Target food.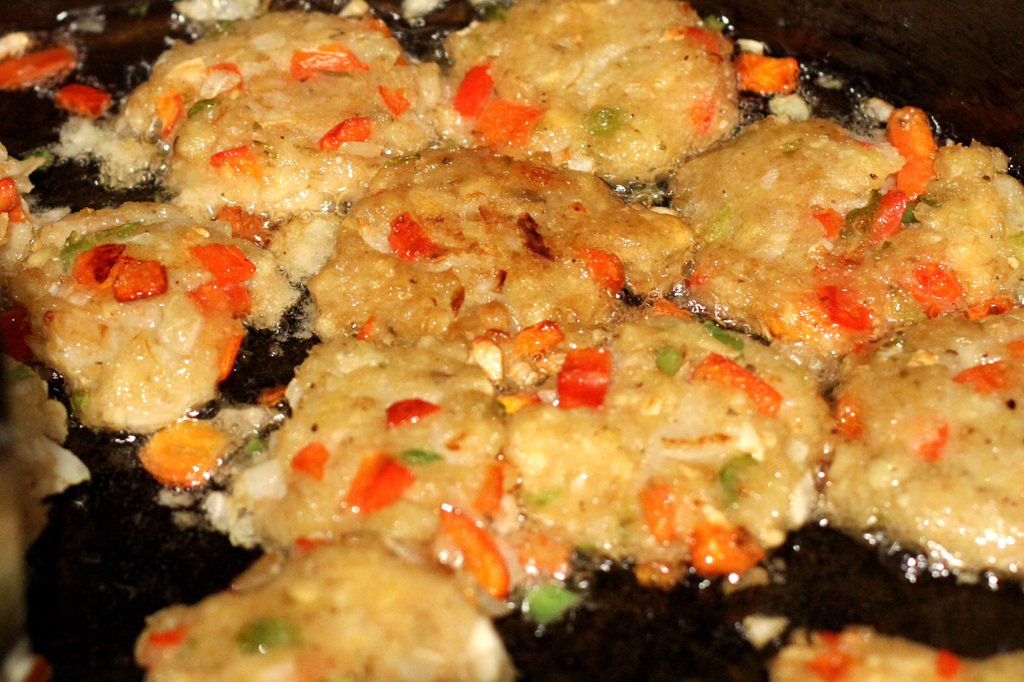
Target region: 82, 15, 940, 640.
